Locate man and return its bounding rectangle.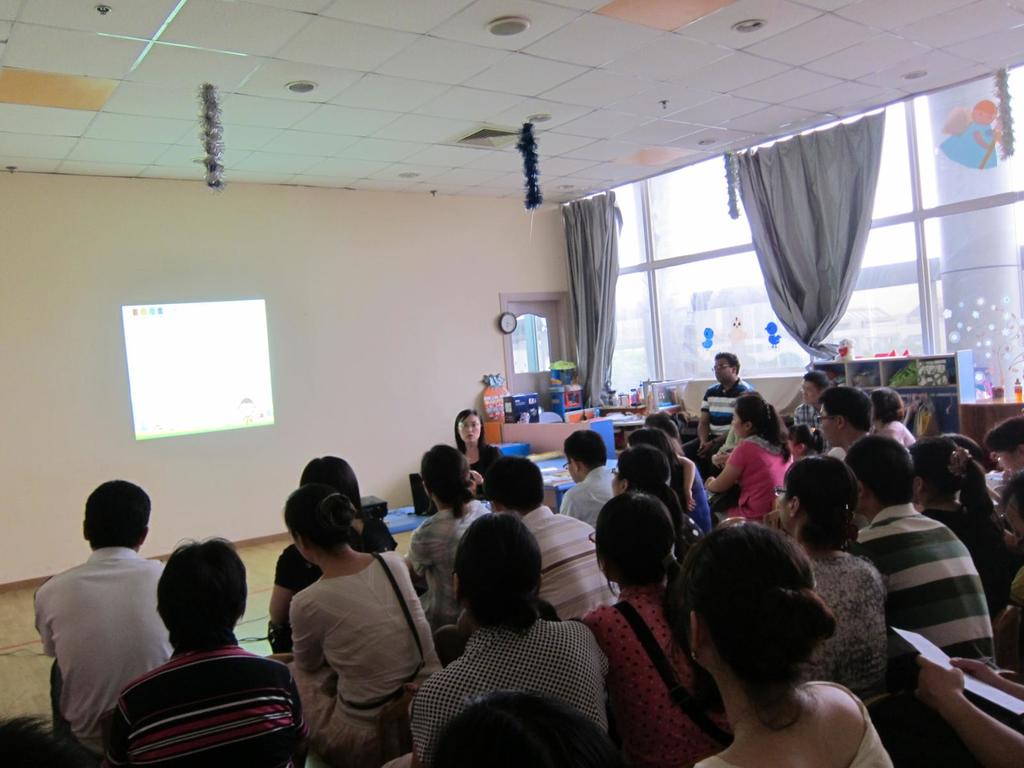
680, 352, 754, 479.
